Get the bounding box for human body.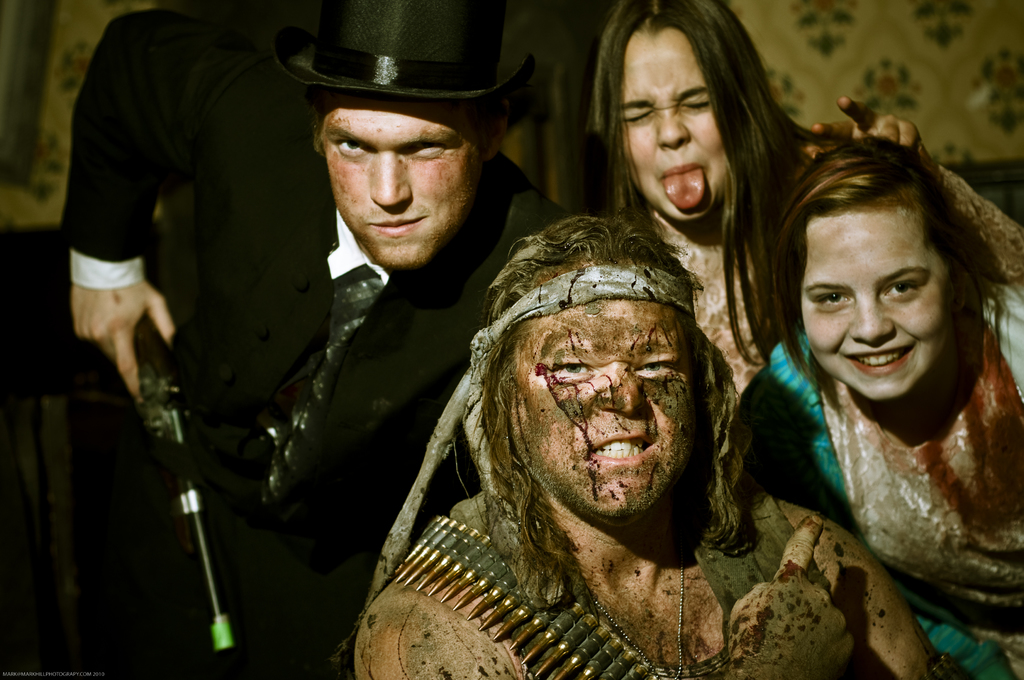
60, 0, 570, 679.
